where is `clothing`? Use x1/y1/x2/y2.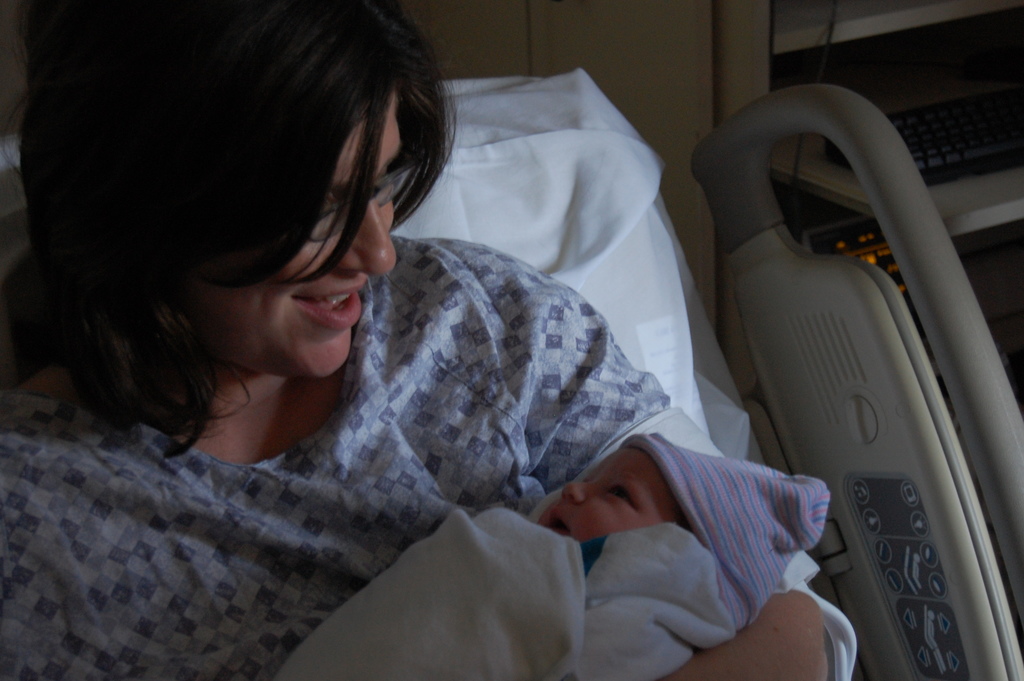
269/504/748/680.
